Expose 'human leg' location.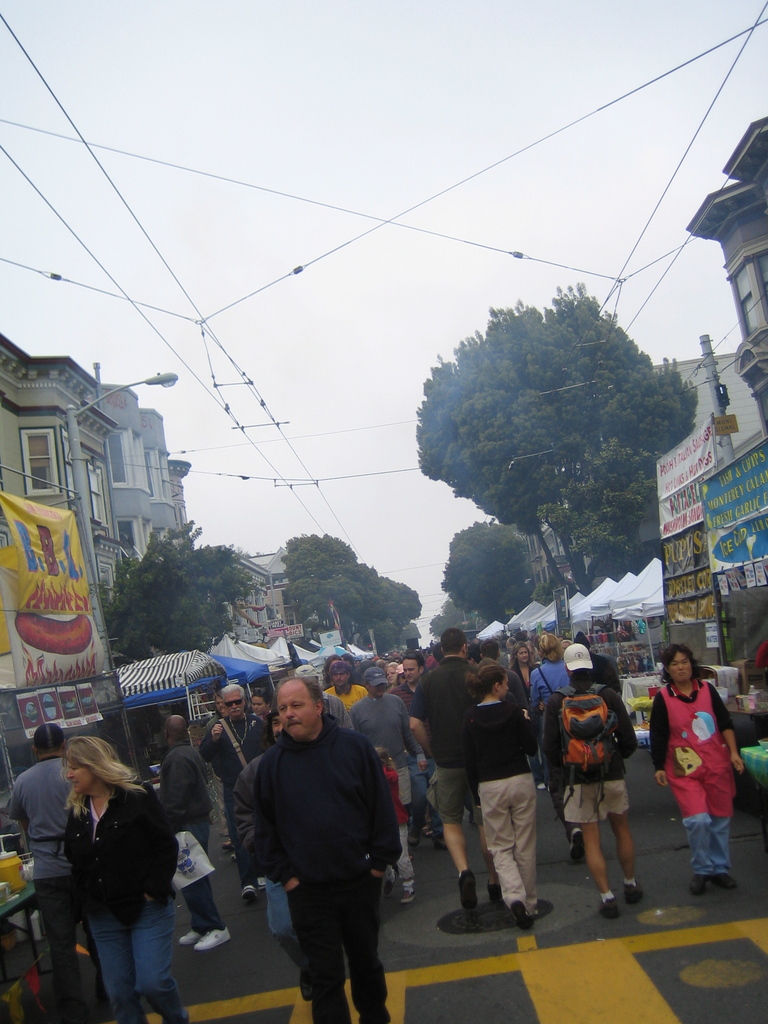
Exposed at rect(189, 888, 227, 946).
